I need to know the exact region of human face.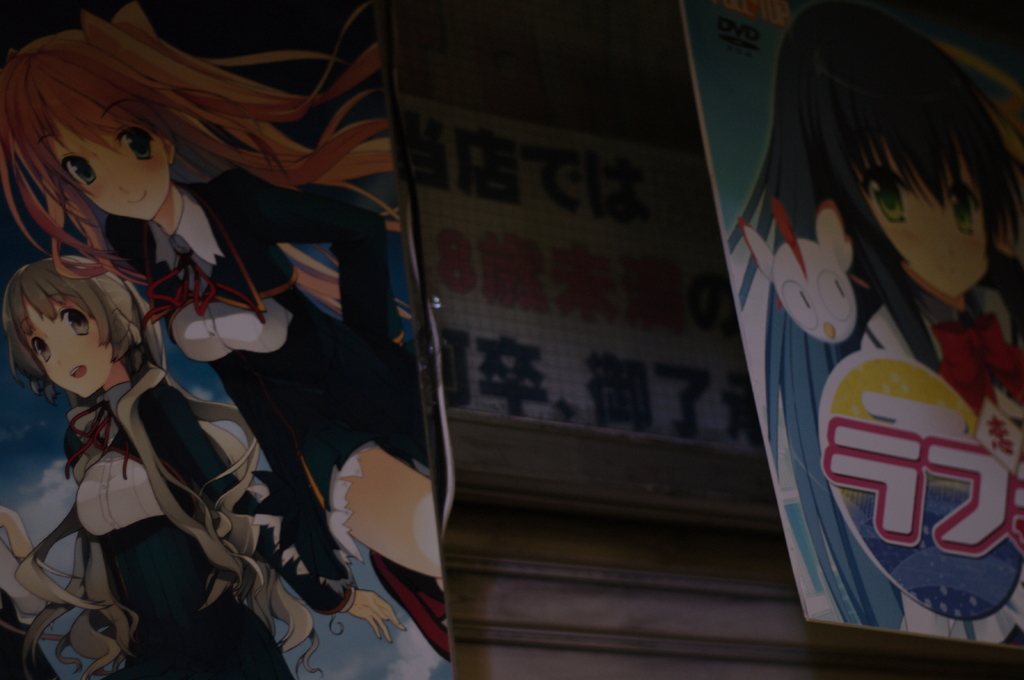
Region: pyautogui.locateOnScreen(49, 116, 167, 225).
